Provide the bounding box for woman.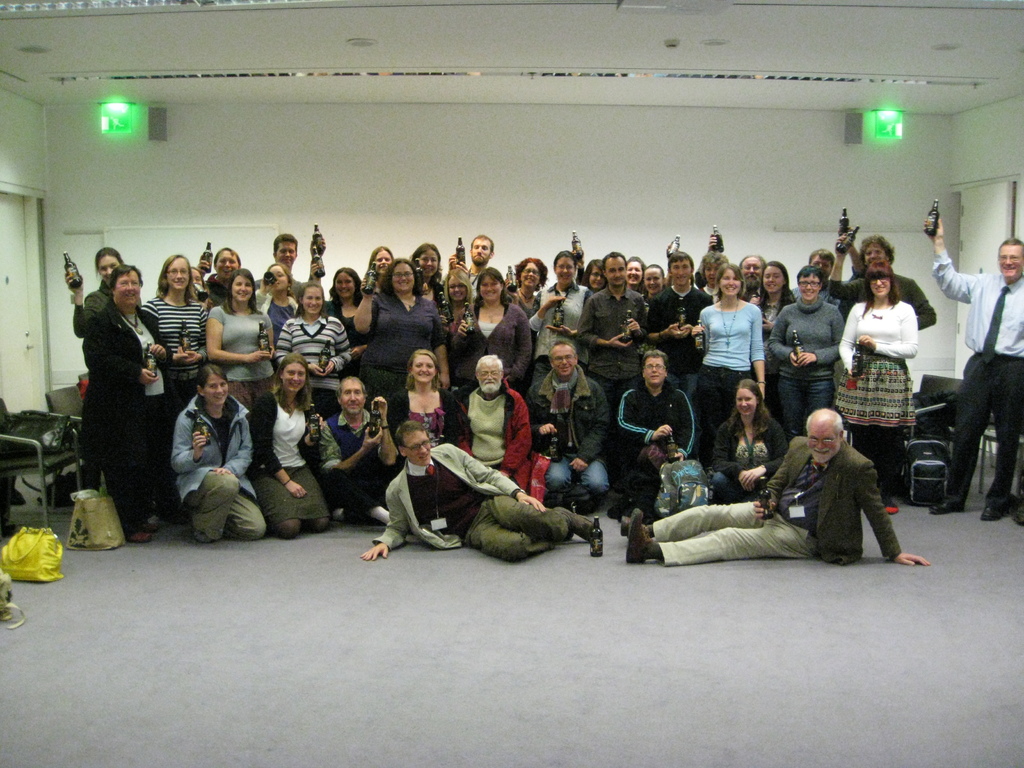
170,360,272,545.
